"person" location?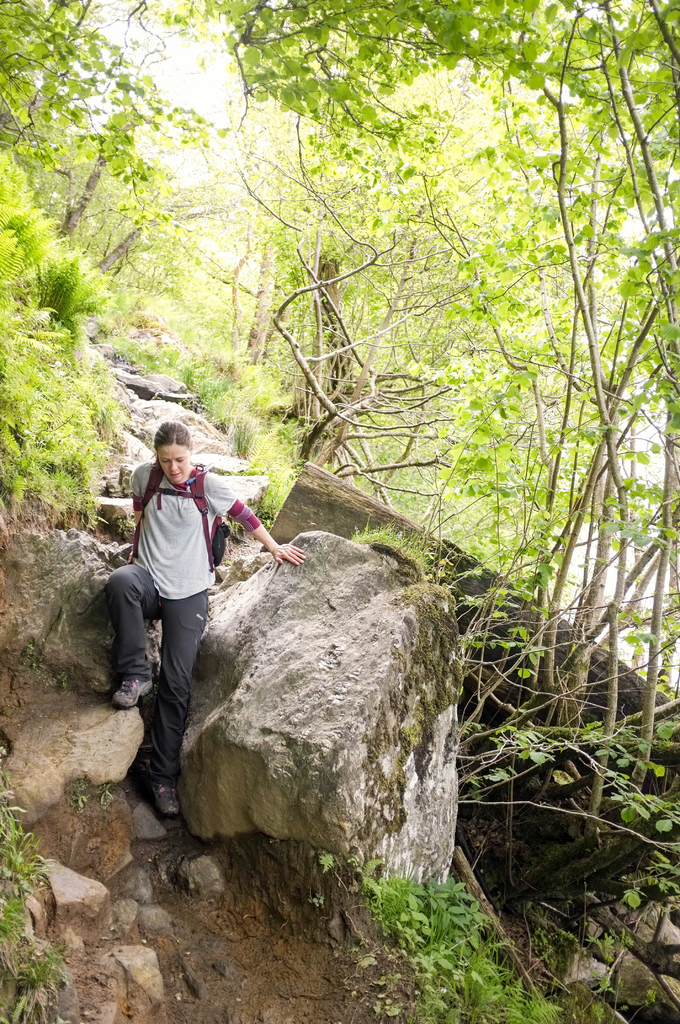
[102, 417, 307, 815]
